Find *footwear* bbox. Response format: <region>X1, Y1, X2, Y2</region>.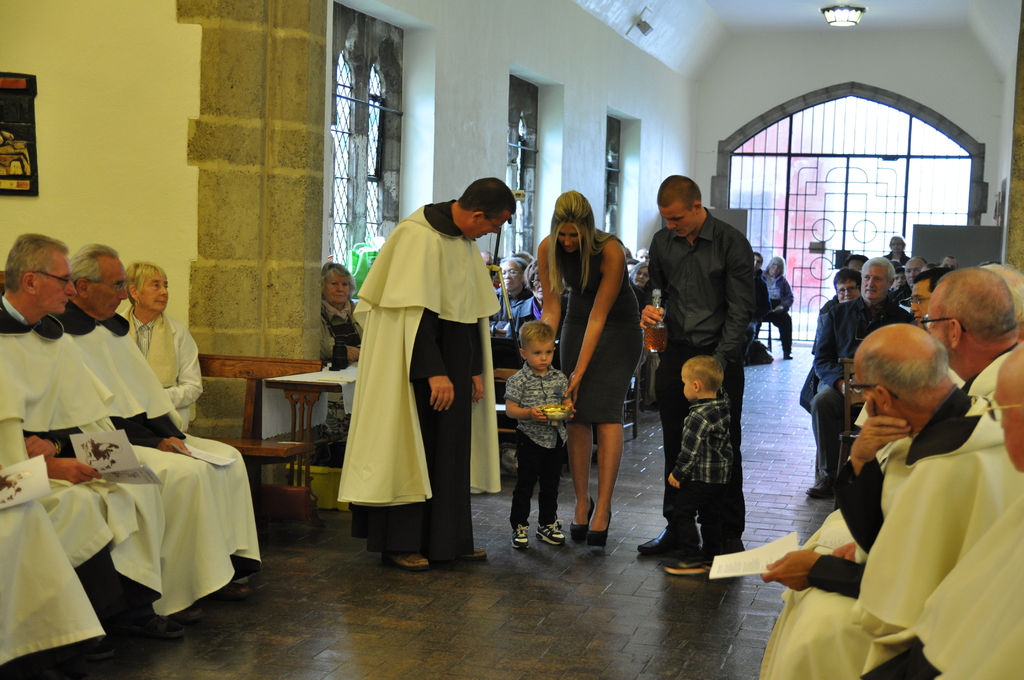
<region>380, 553, 431, 571</region>.
